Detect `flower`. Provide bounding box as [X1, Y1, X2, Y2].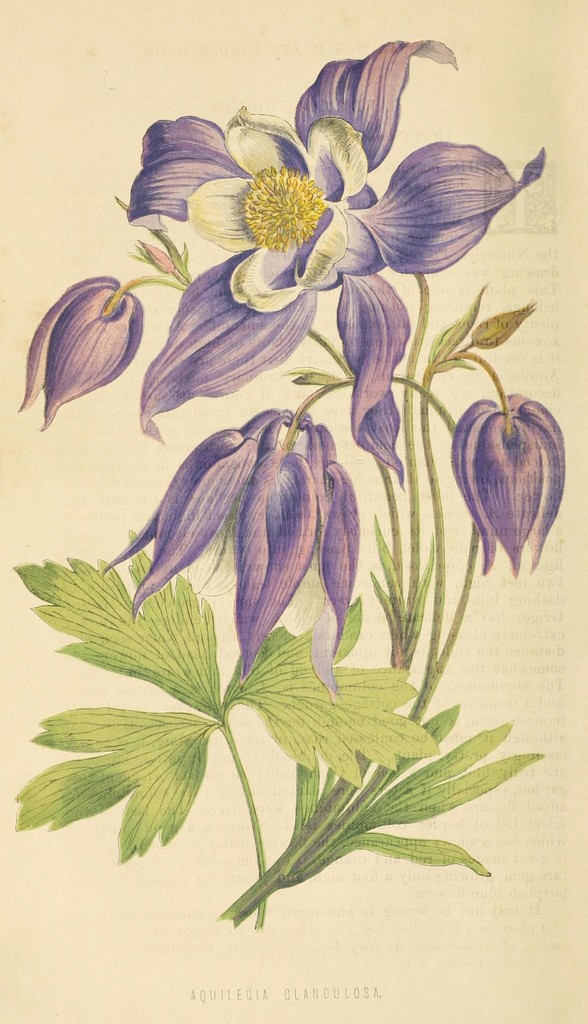
[118, 43, 549, 482].
